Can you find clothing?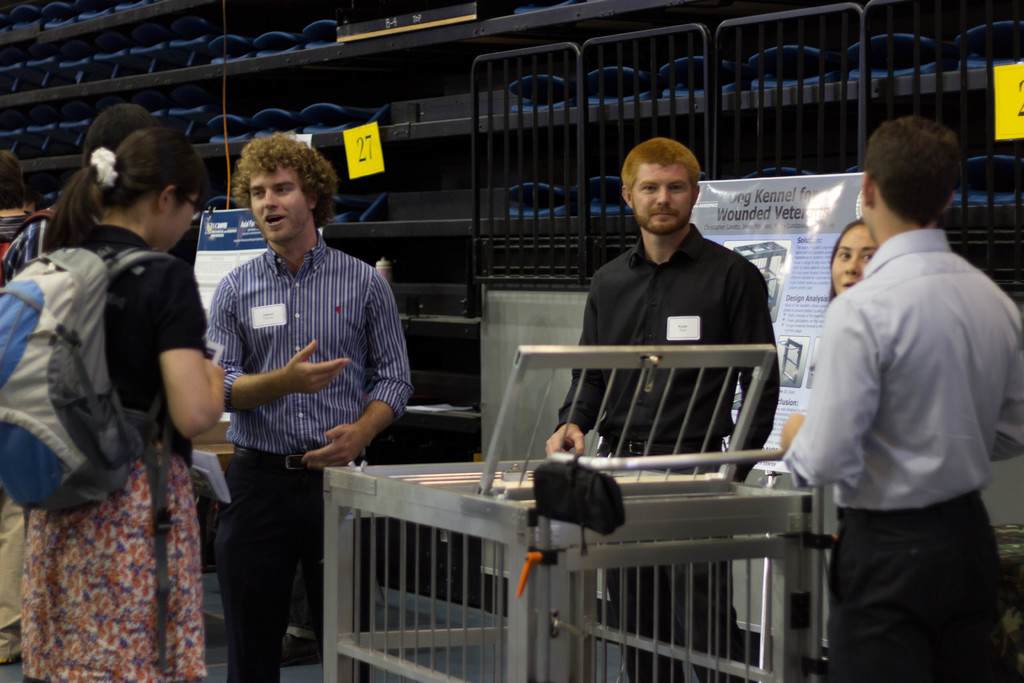
Yes, bounding box: <bbox>200, 228, 417, 682</bbox>.
